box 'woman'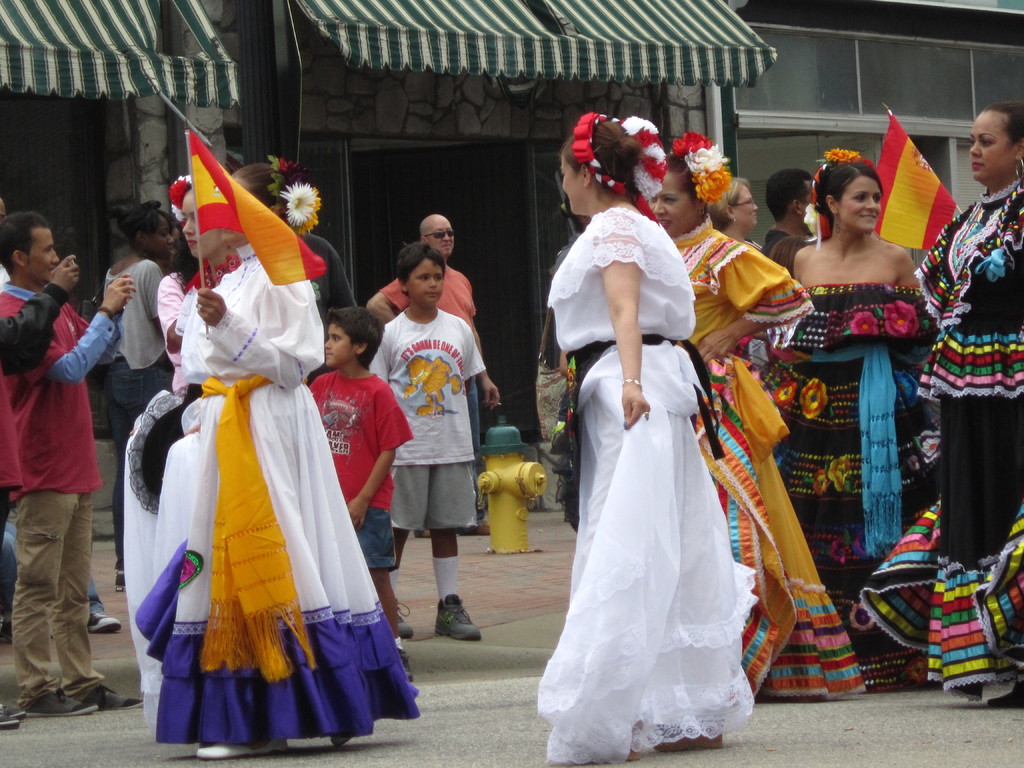
bbox=[644, 129, 881, 694]
